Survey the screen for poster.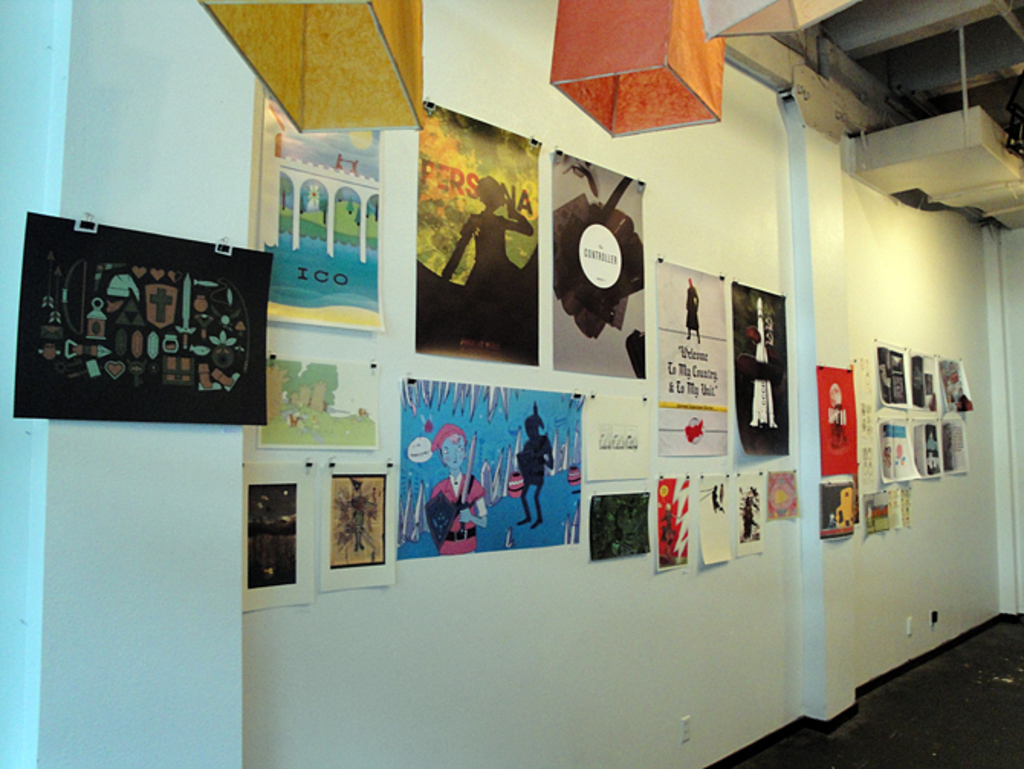
Survey found: rect(818, 479, 853, 537).
